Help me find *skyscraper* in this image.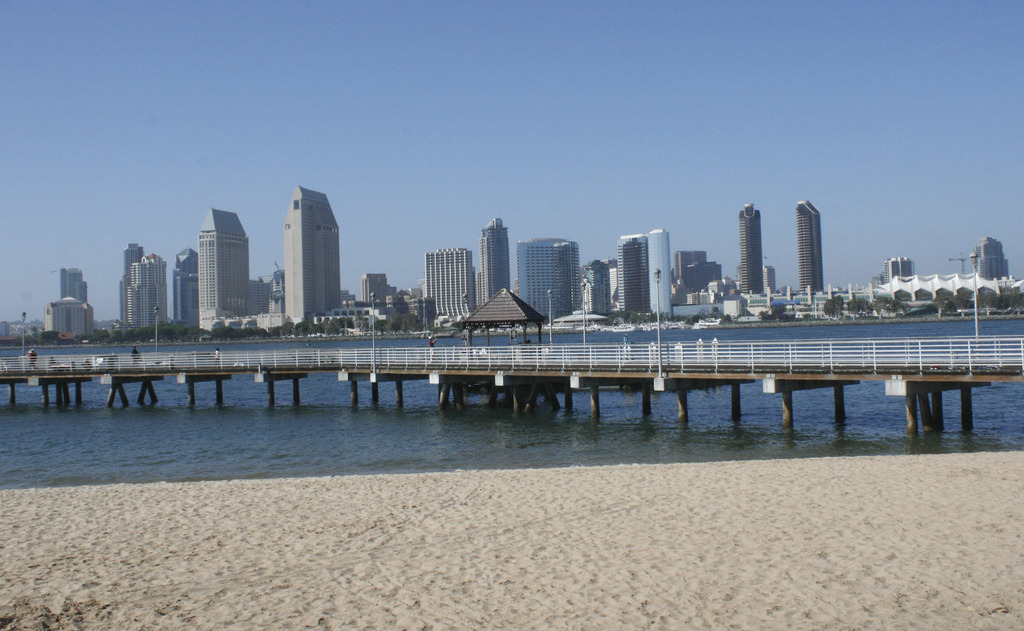
Found it: (left=797, top=202, right=823, bottom=301).
